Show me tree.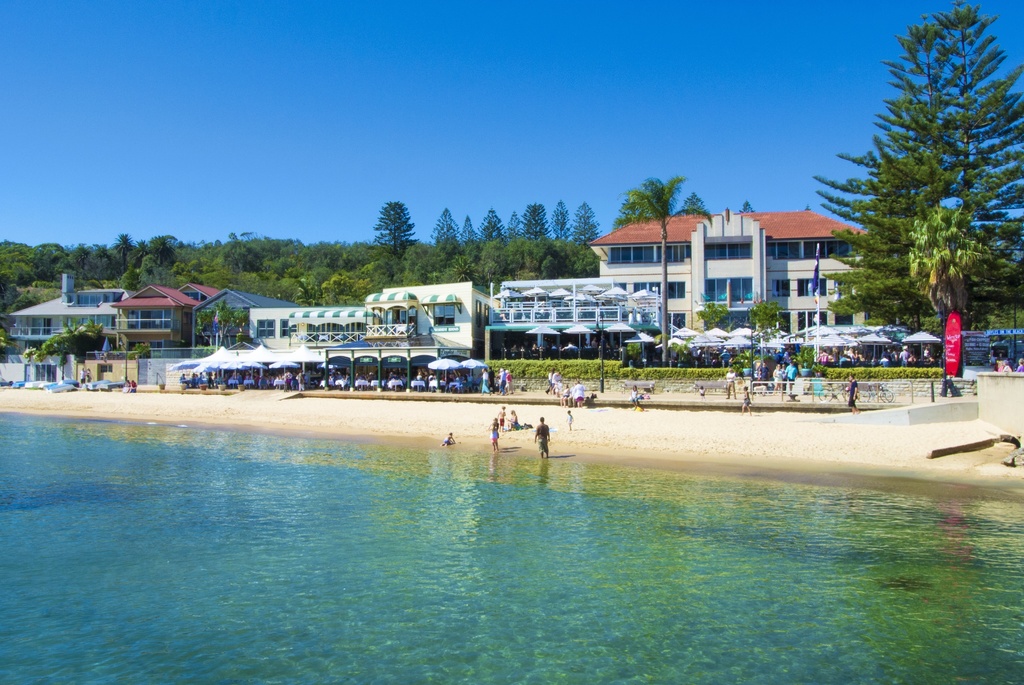
tree is here: 692:196:709:217.
